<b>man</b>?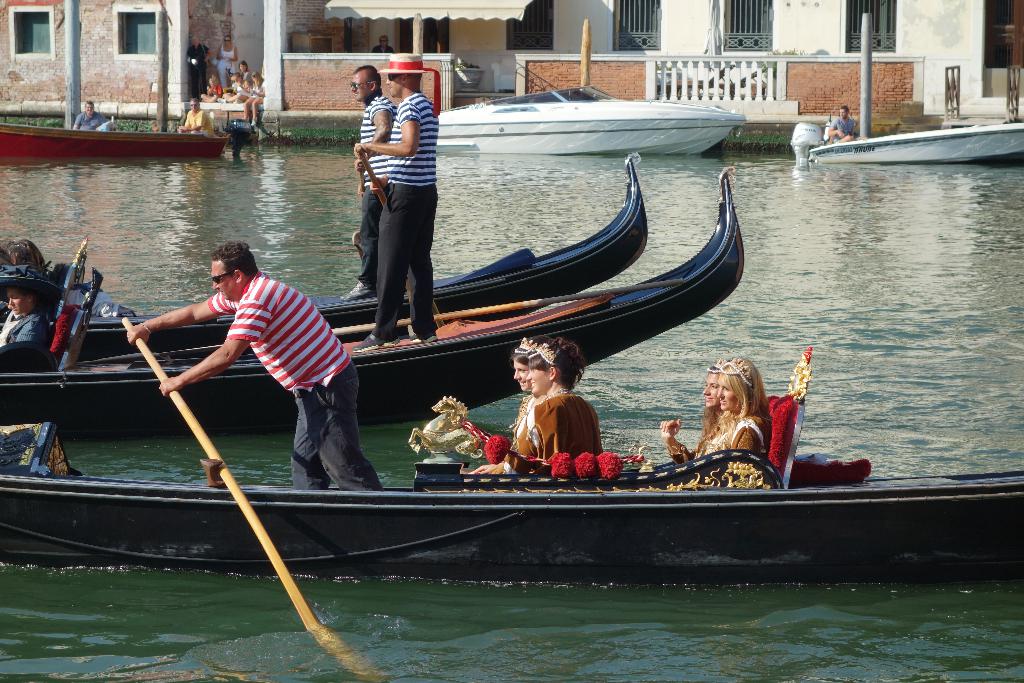
342 52 440 352
